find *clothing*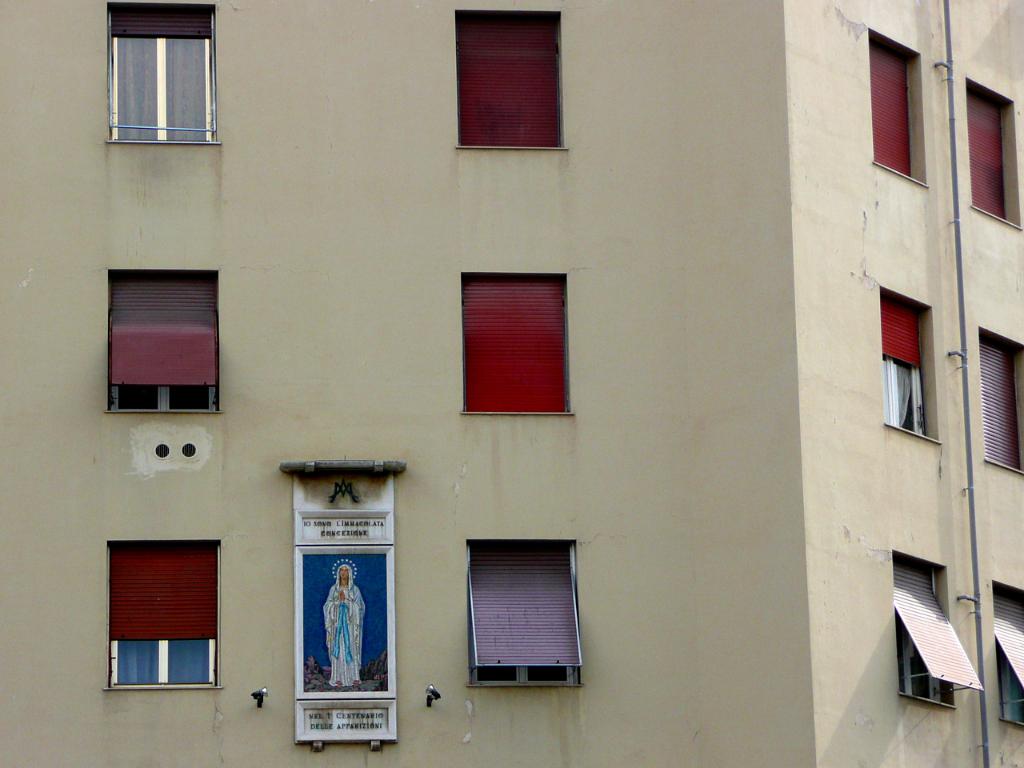
[319, 562, 367, 681]
